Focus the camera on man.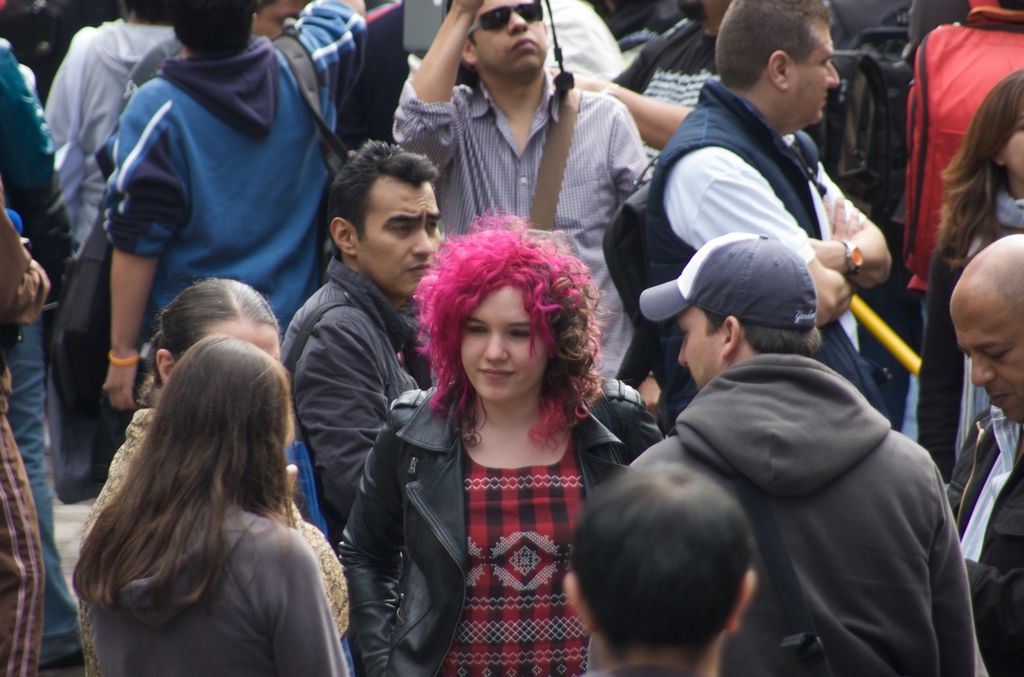
Focus region: [604, 266, 989, 669].
